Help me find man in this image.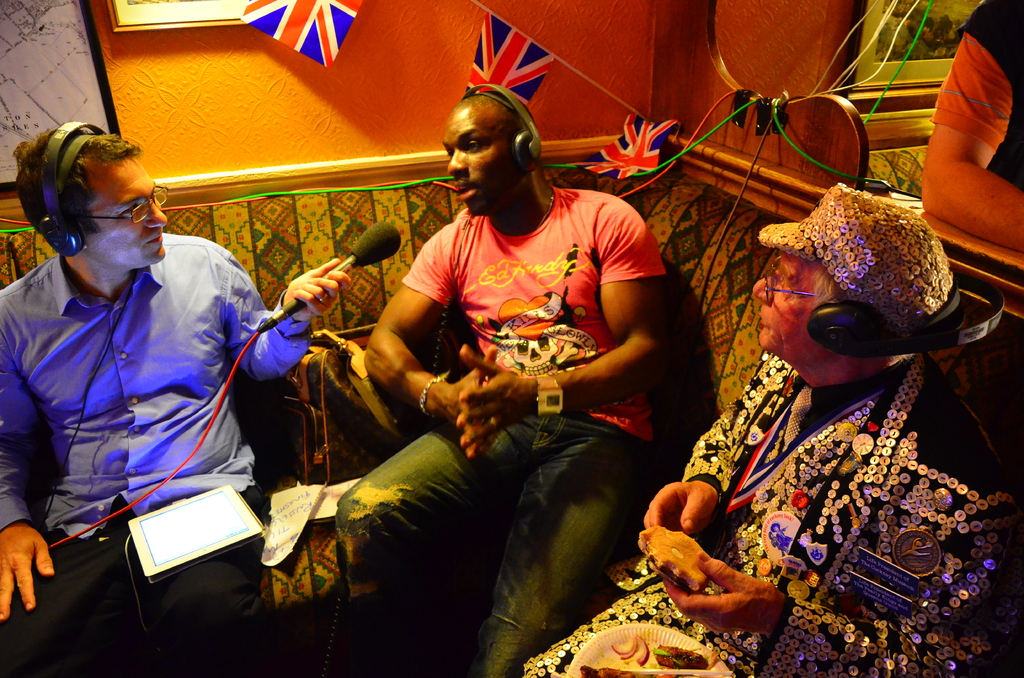
Found it: box(284, 92, 747, 654).
